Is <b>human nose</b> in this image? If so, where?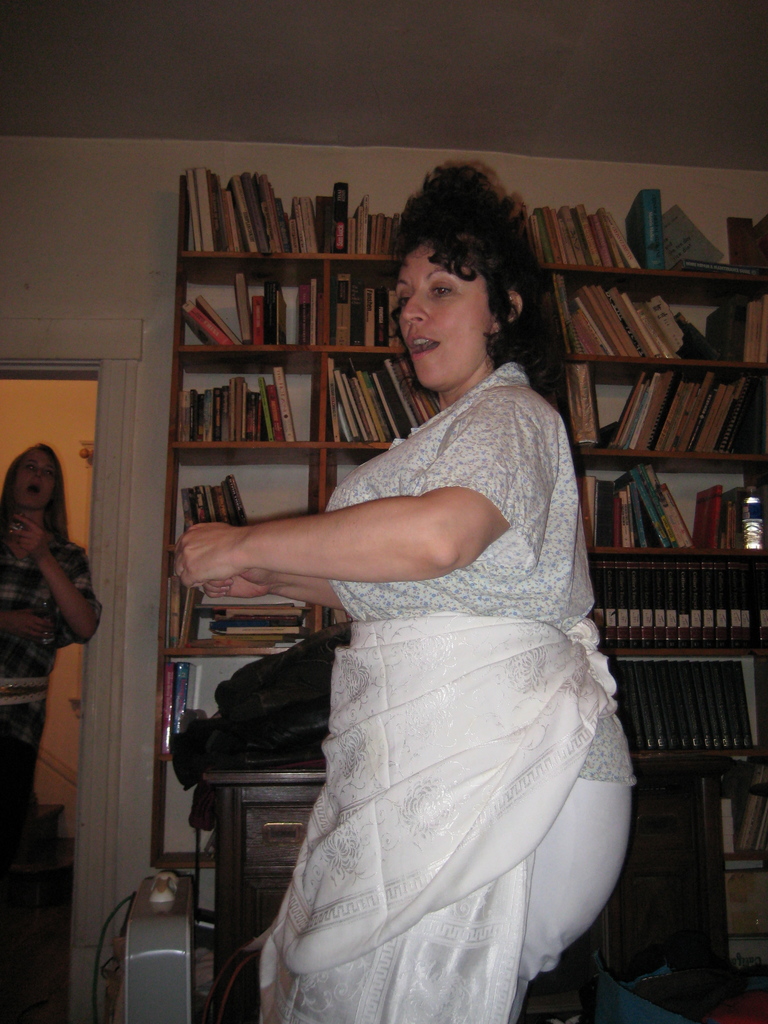
Yes, at (399, 291, 429, 326).
